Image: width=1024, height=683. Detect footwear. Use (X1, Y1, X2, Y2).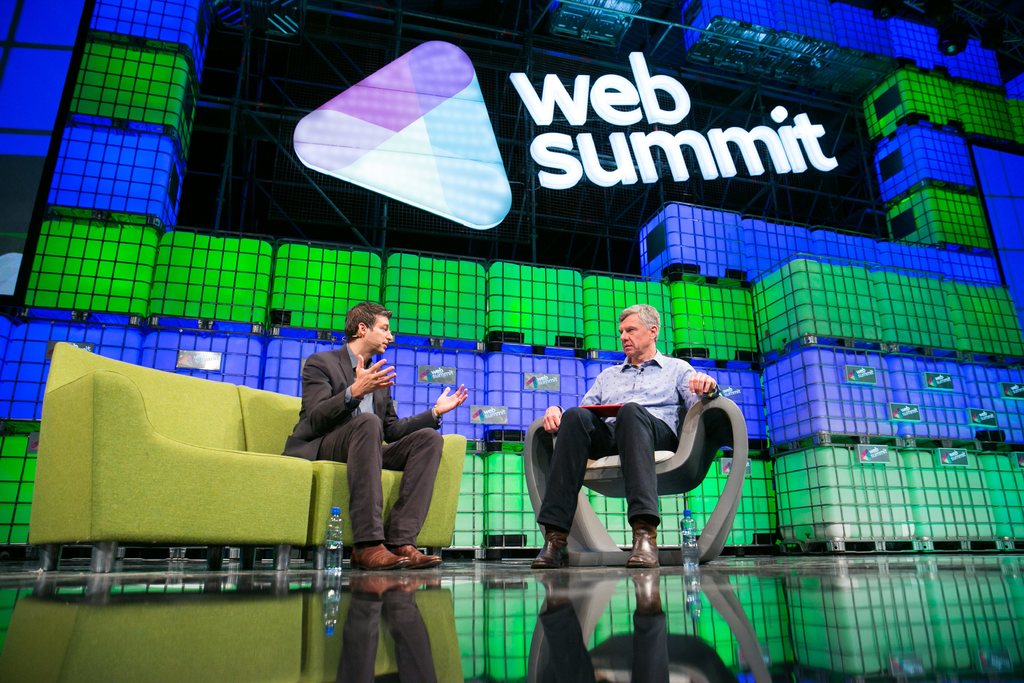
(350, 540, 411, 573).
